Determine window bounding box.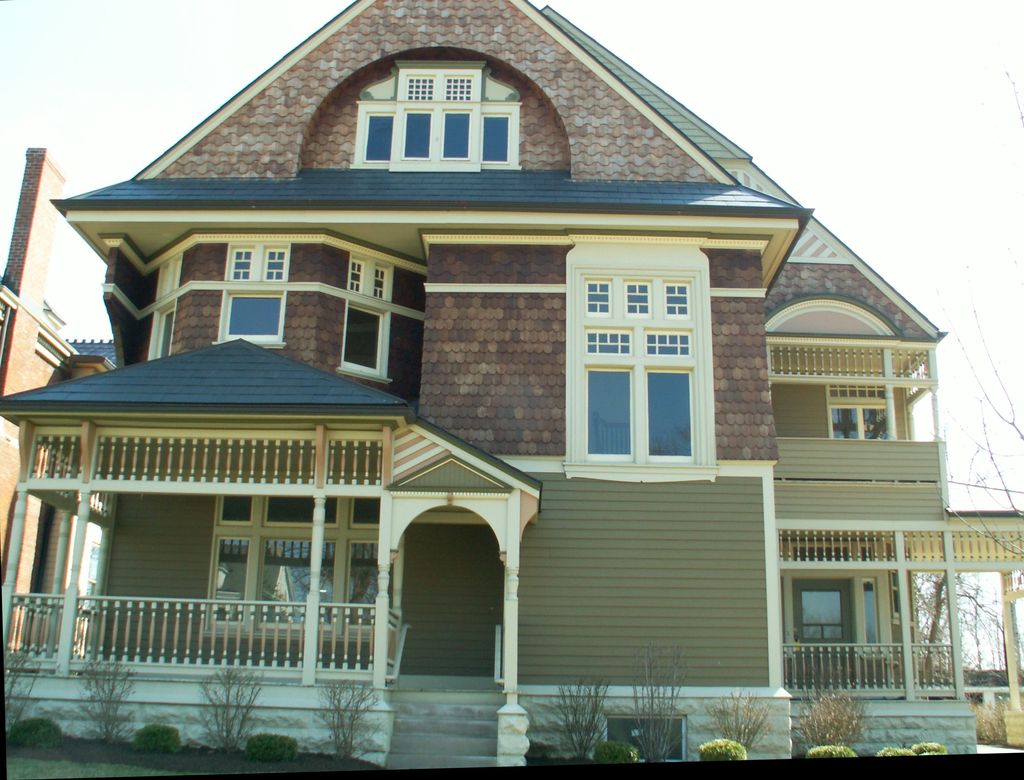
Determined: detection(827, 384, 895, 440).
